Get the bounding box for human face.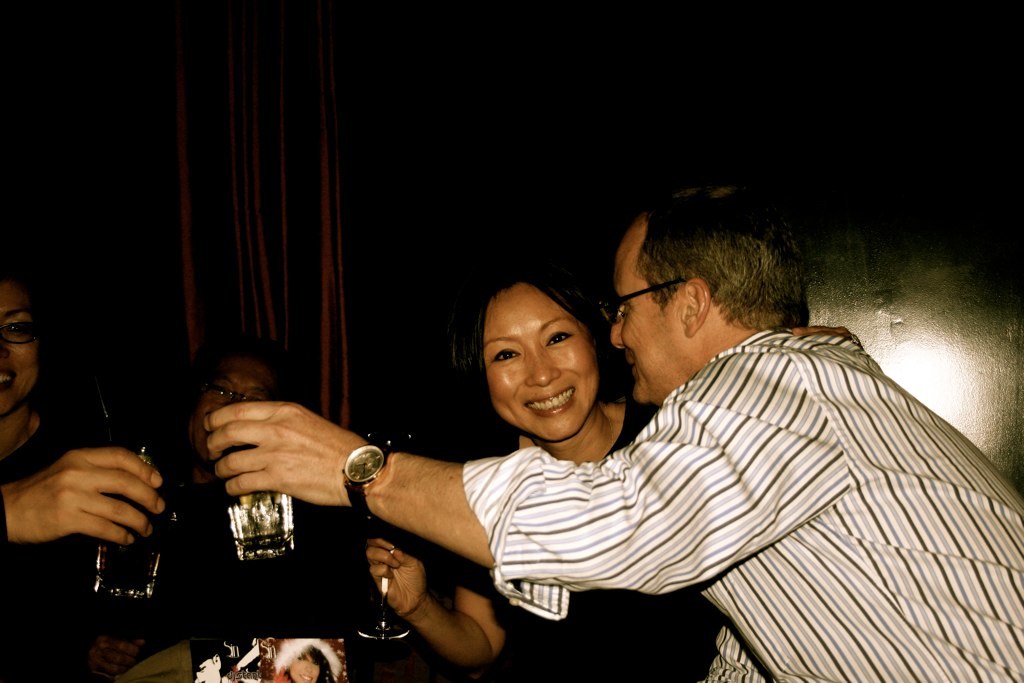
<bbox>606, 241, 686, 410</bbox>.
